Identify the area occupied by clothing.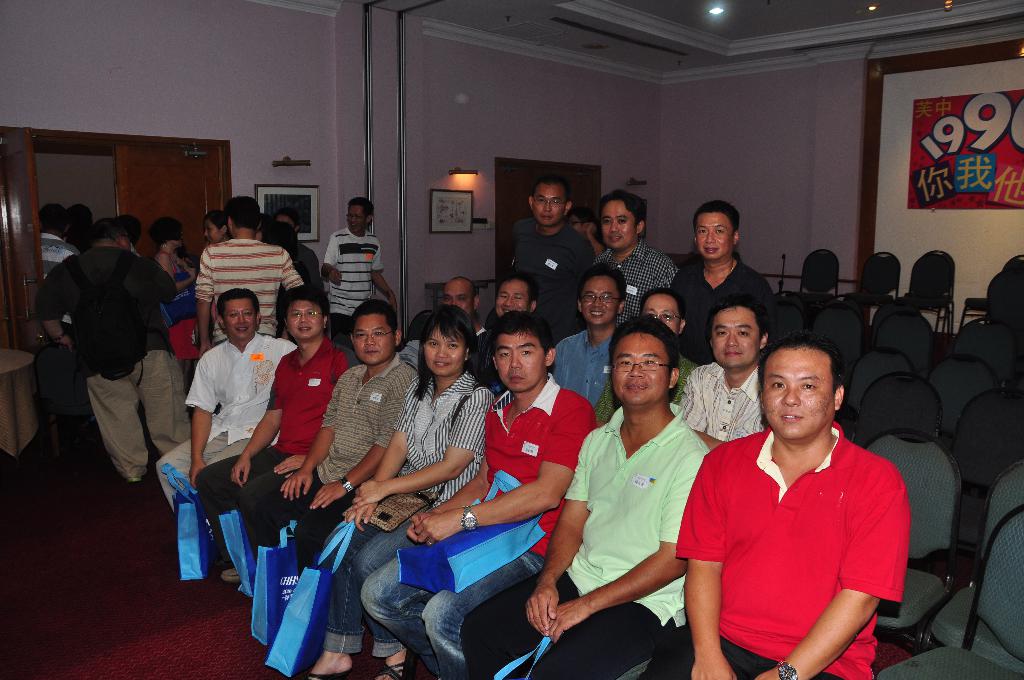
Area: crop(647, 420, 904, 676).
